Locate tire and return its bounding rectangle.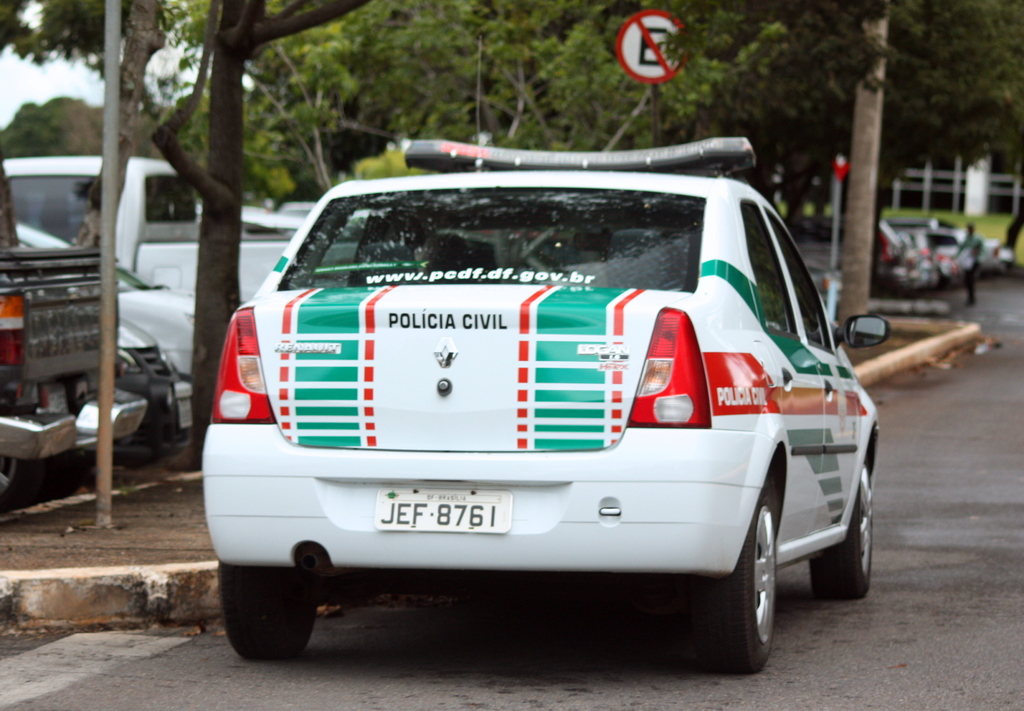
812,453,874,602.
